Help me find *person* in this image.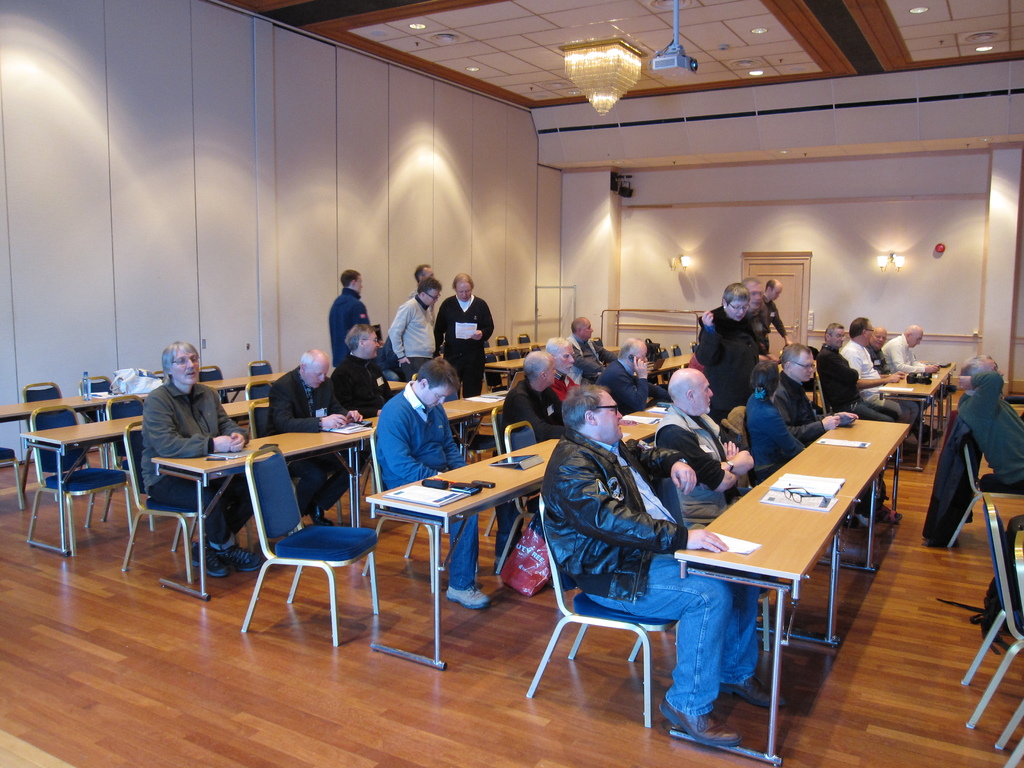
Found it: box=[317, 326, 391, 426].
